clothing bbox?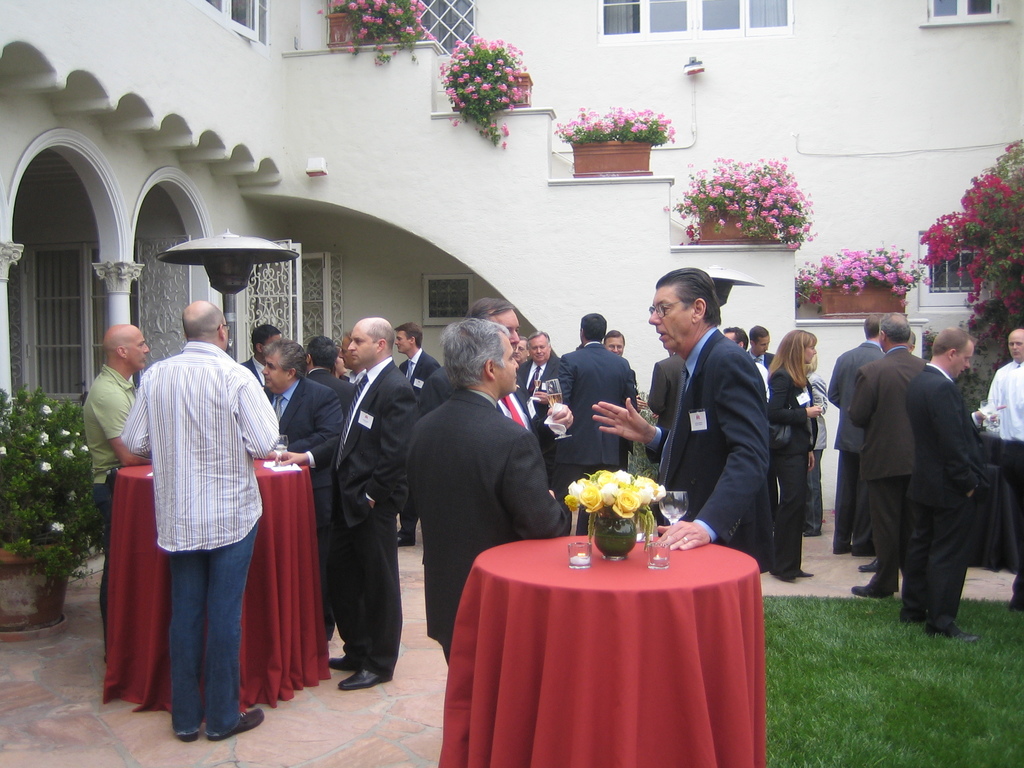
<box>901,351,989,627</box>
